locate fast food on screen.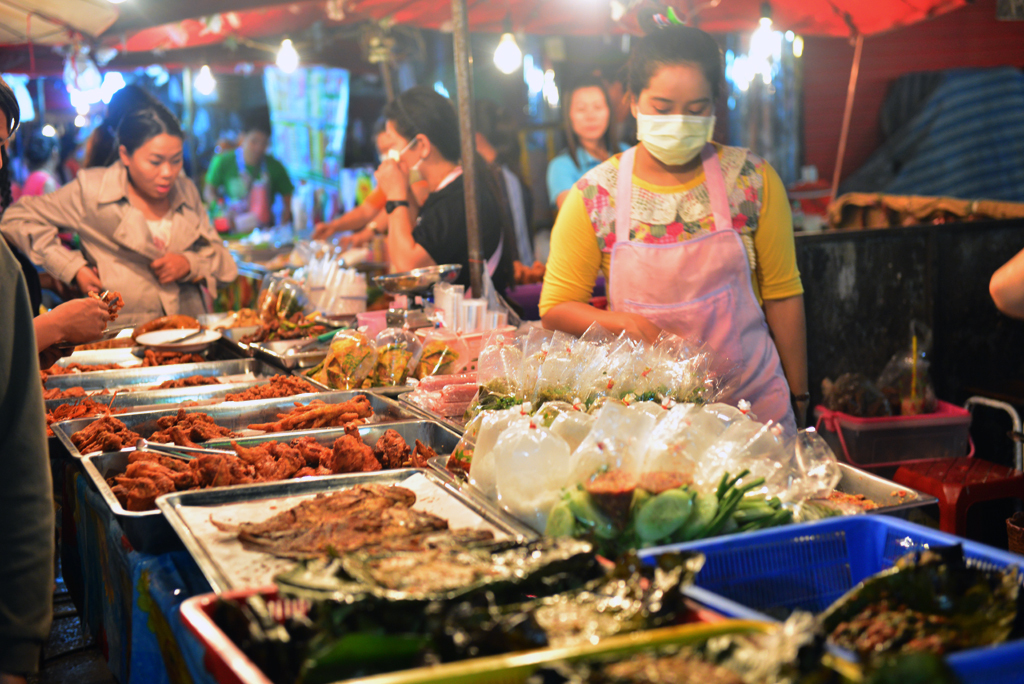
On screen at l=495, t=557, r=697, b=660.
